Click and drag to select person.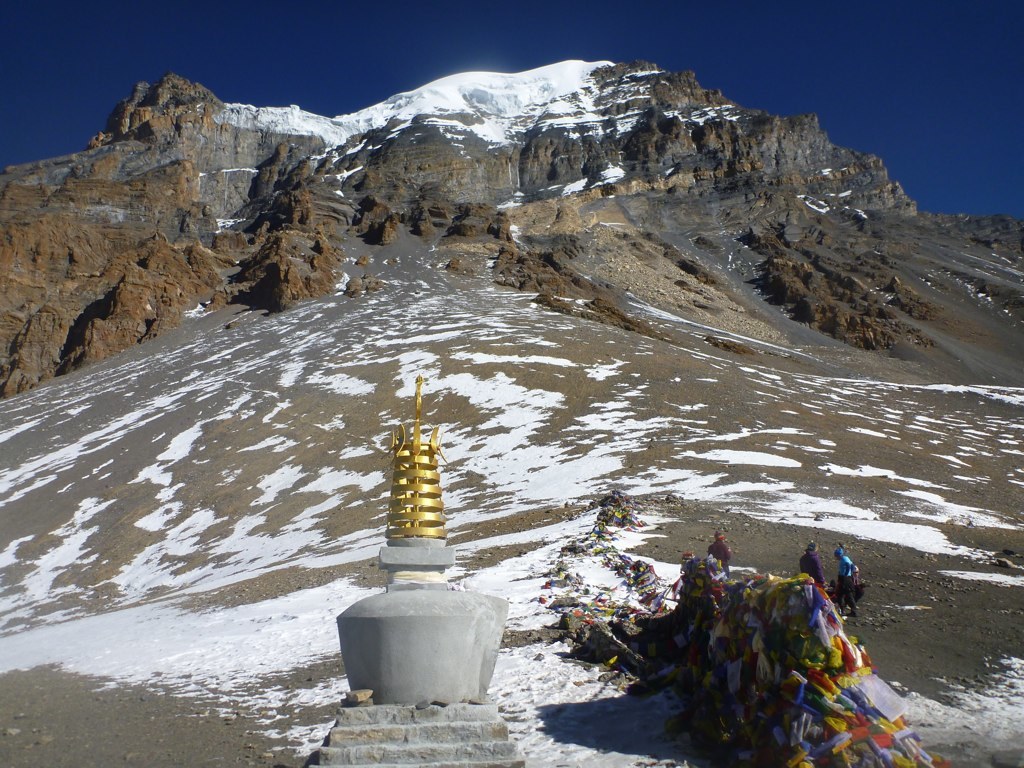
Selection: 707,531,732,581.
